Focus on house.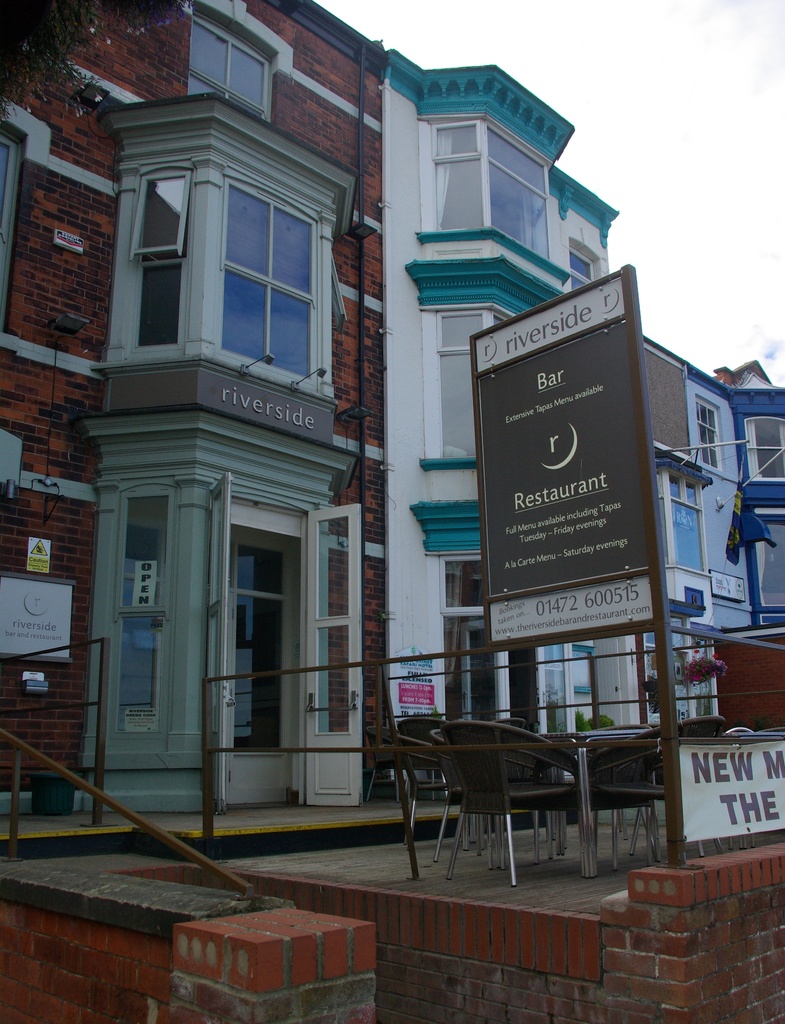
Focused at [left=638, top=321, right=752, bottom=731].
